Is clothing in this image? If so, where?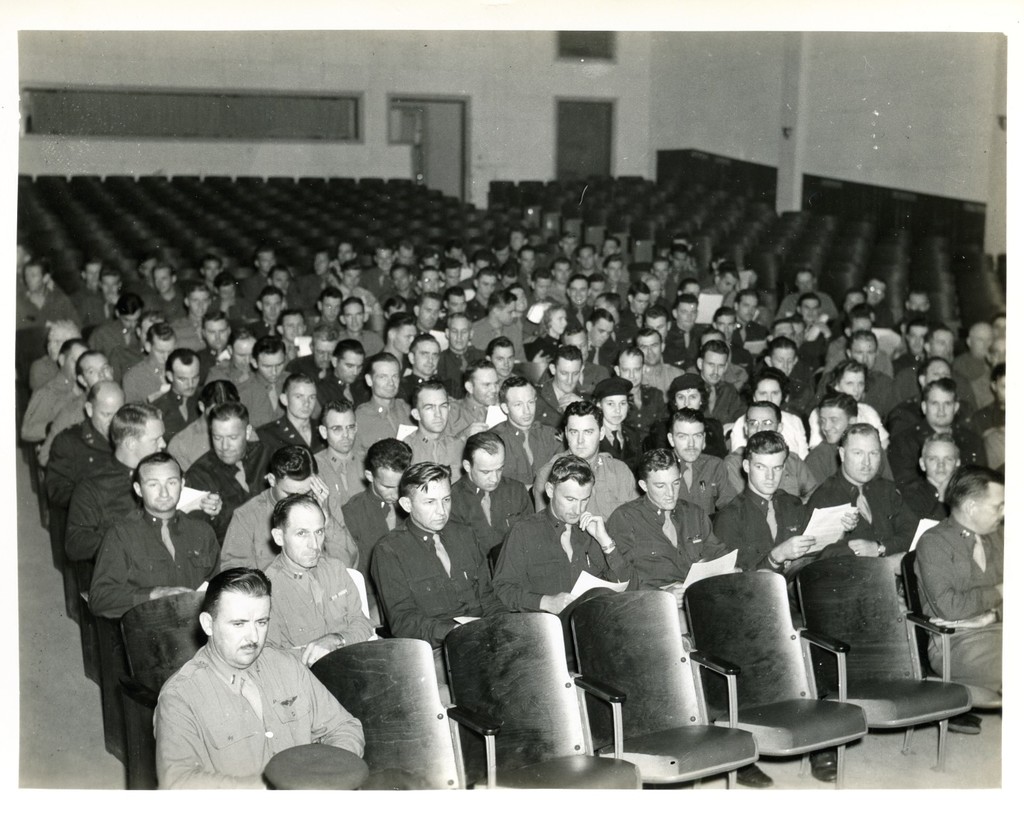
Yes, at (x1=802, y1=466, x2=912, y2=563).
